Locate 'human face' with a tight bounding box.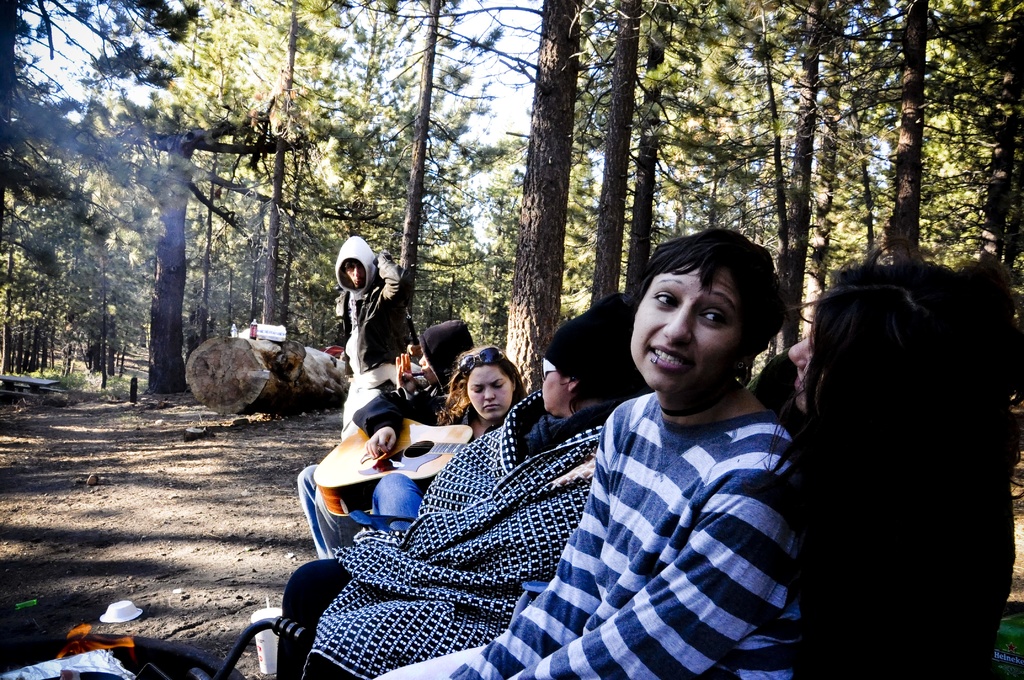
(466, 364, 513, 419).
